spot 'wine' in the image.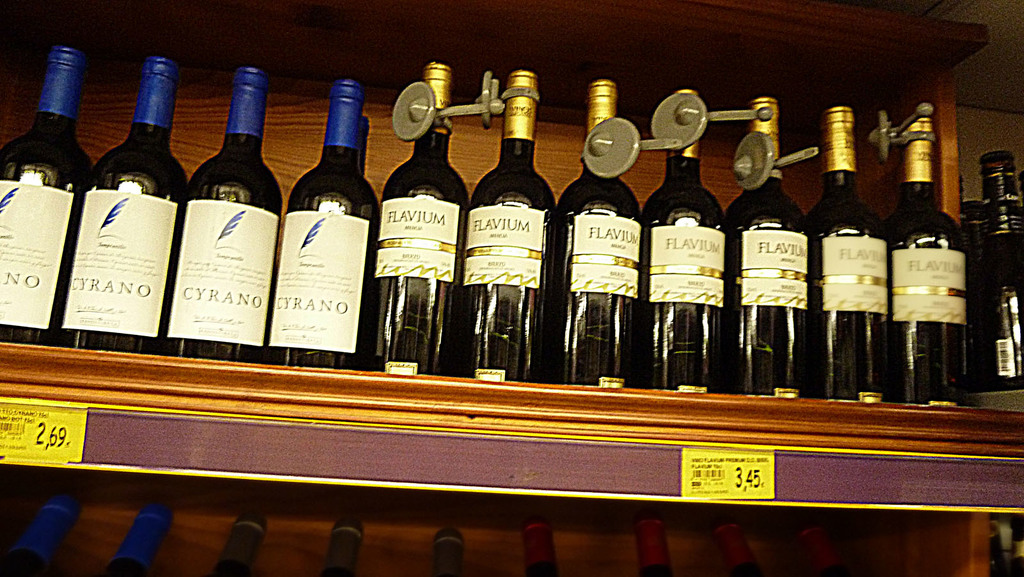
'wine' found at 472:66:554:386.
